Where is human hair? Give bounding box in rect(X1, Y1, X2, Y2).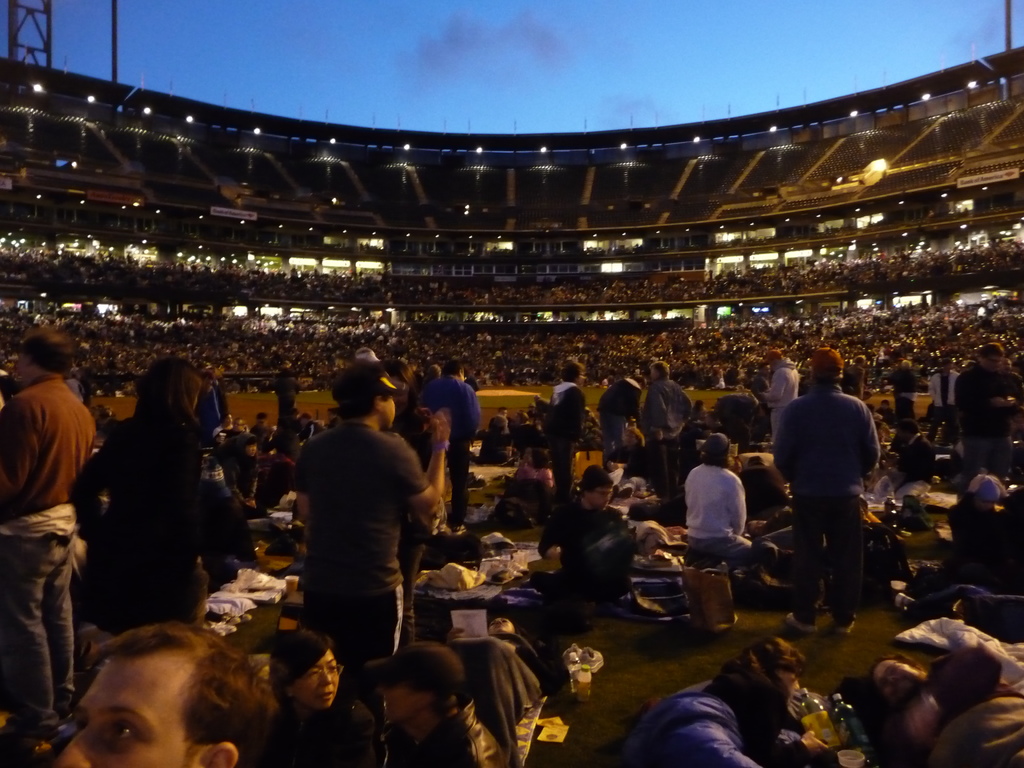
rect(393, 685, 463, 717).
